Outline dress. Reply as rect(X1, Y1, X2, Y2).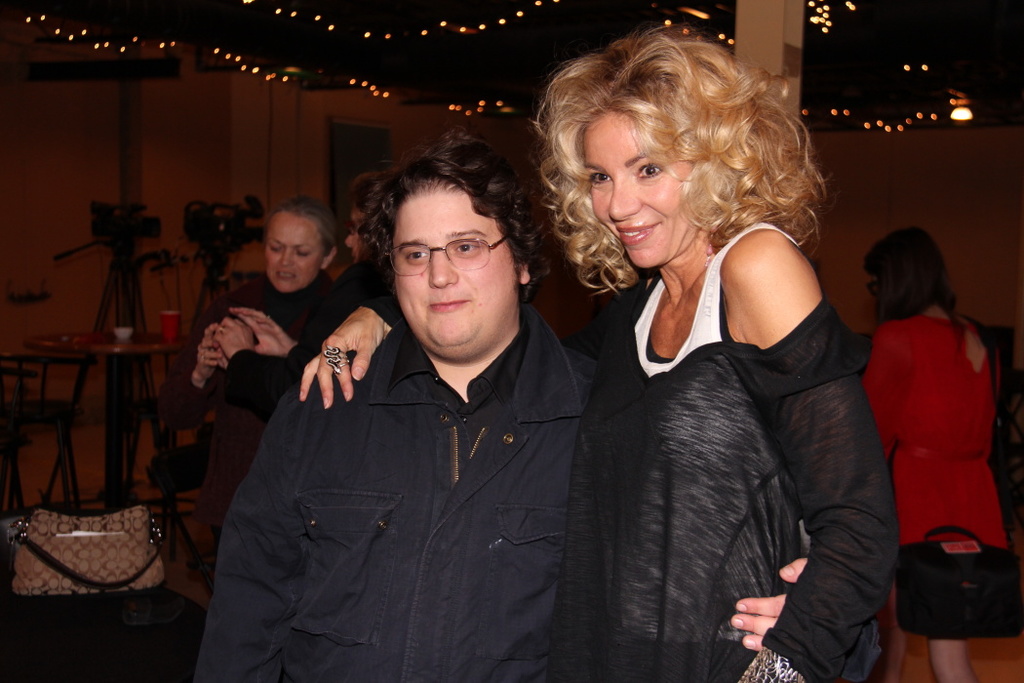
rect(357, 276, 901, 682).
